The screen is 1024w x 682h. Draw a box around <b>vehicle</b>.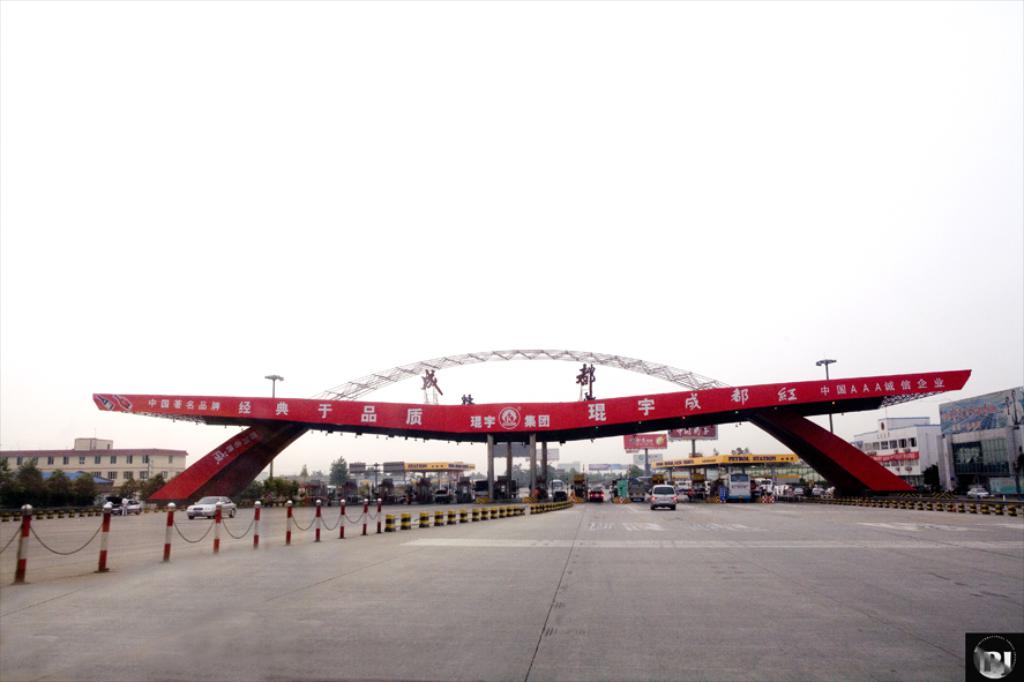
locate(429, 482, 450, 505).
